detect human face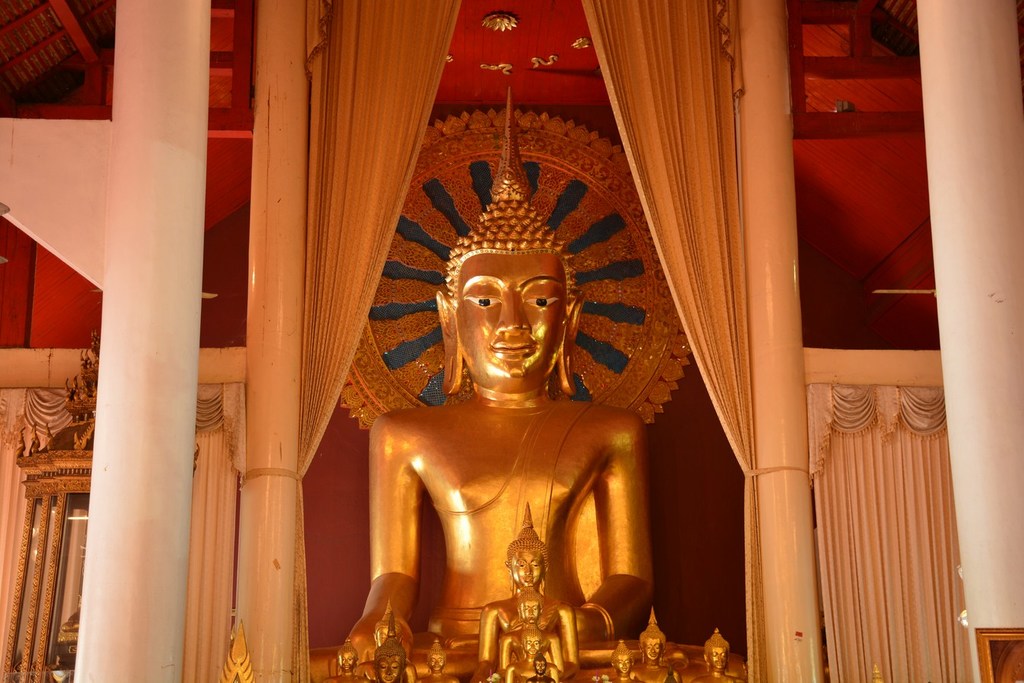
region(519, 598, 539, 623)
